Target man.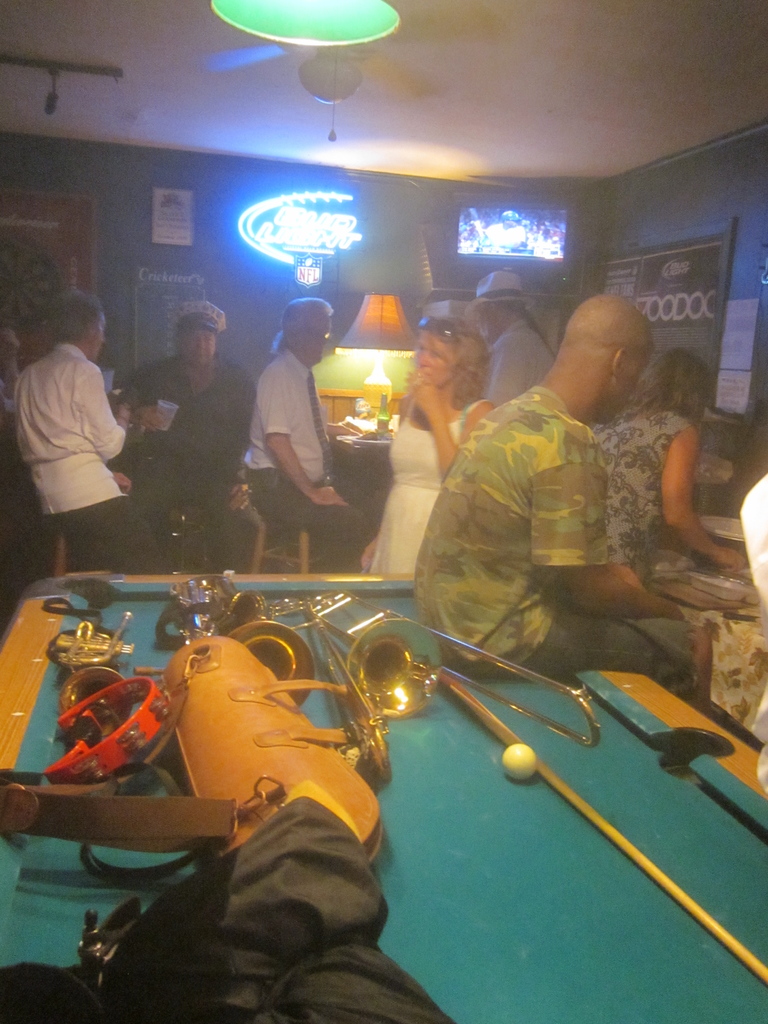
Target region: l=128, t=301, r=262, b=576.
